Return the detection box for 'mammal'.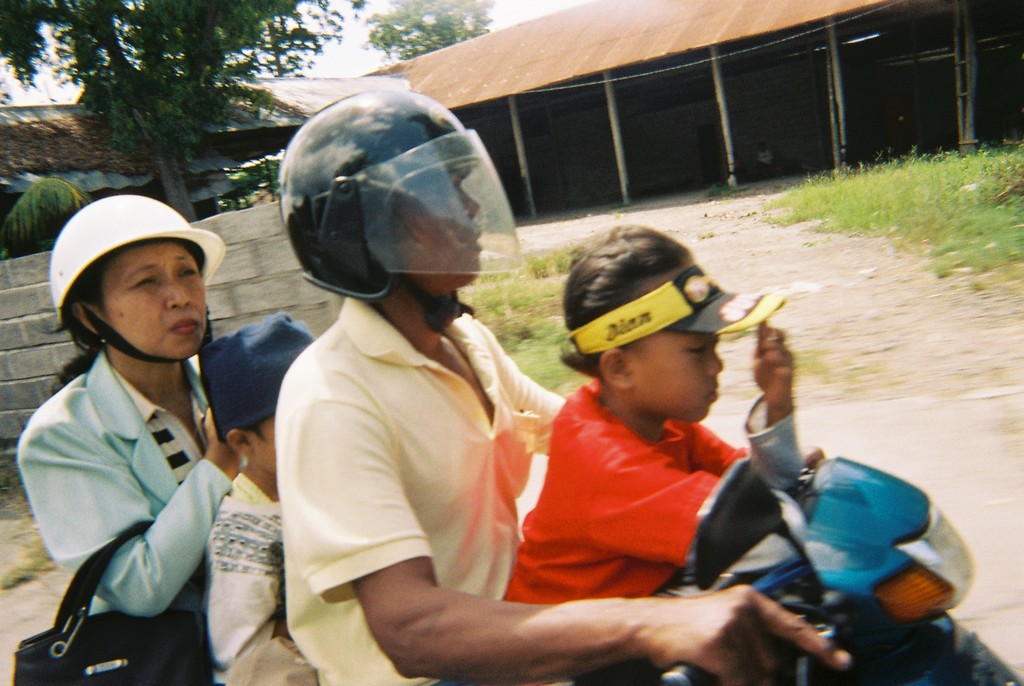
bbox=(204, 314, 315, 685).
